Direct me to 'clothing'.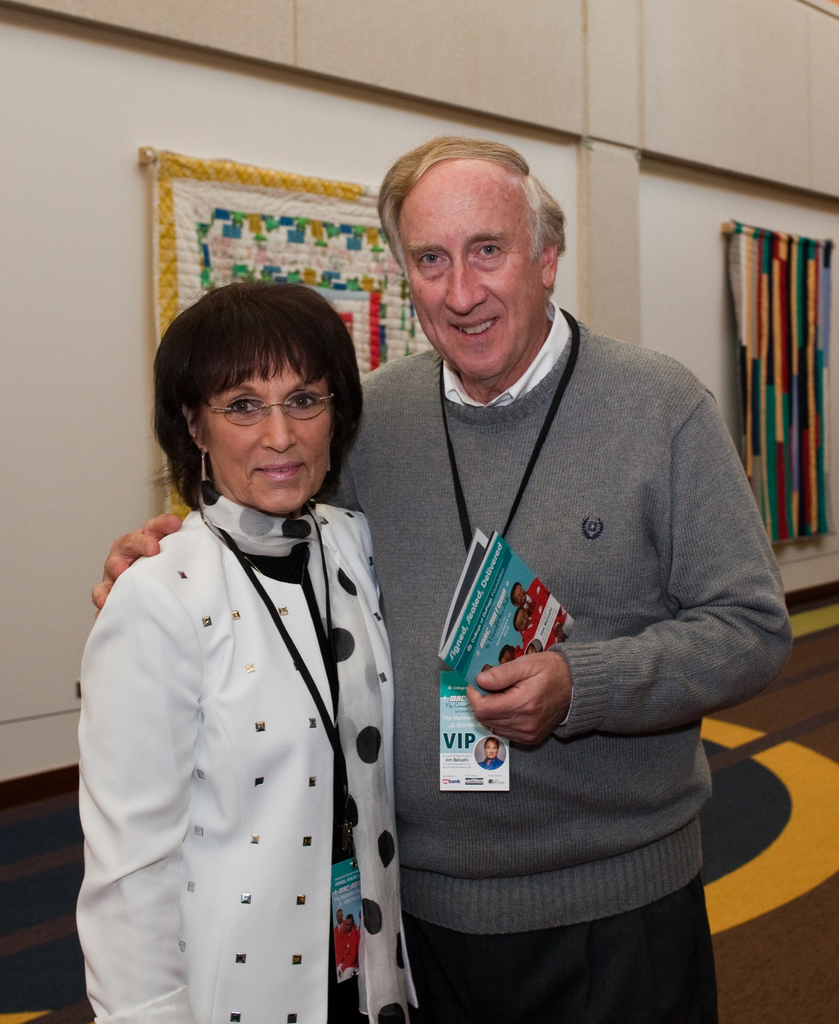
Direction: select_region(361, 265, 754, 989).
